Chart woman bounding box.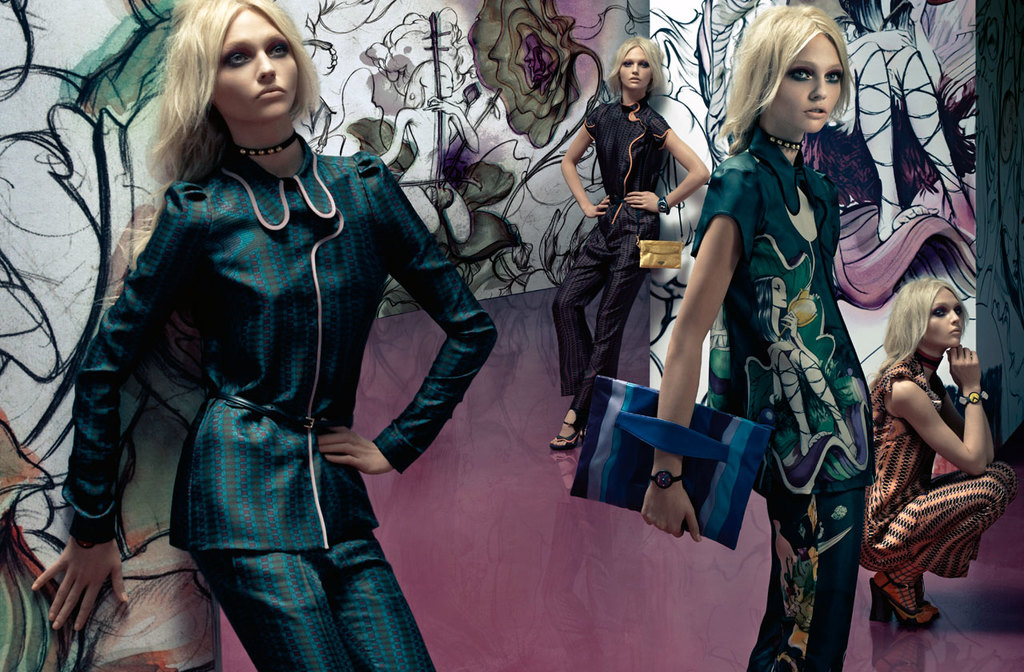
Charted: [left=858, top=244, right=1005, bottom=647].
